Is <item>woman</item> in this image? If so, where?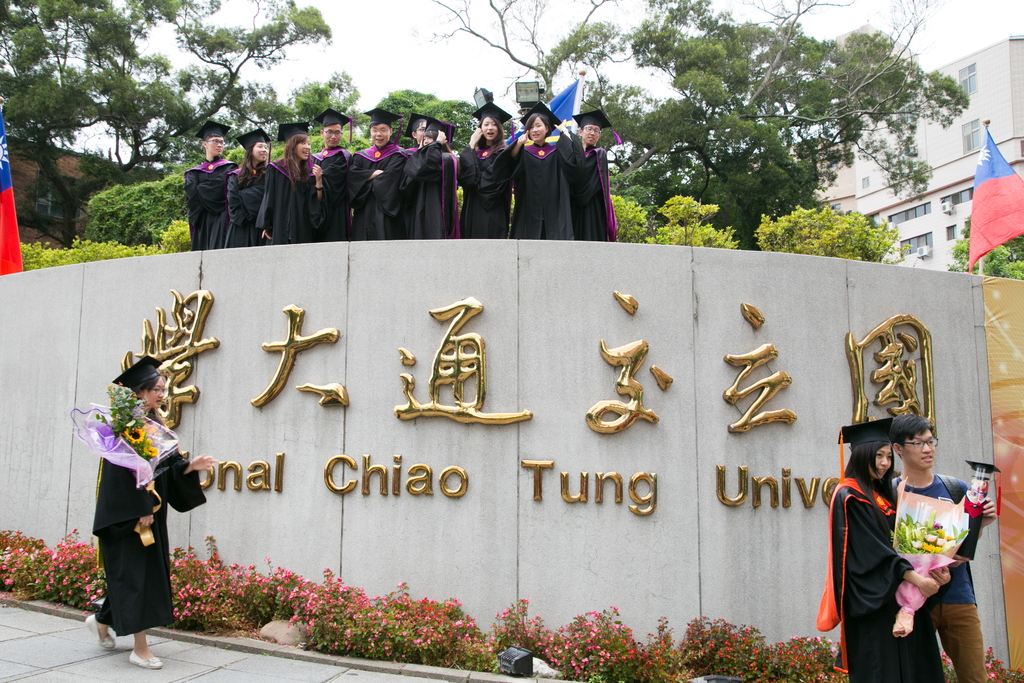
Yes, at [405,117,461,241].
